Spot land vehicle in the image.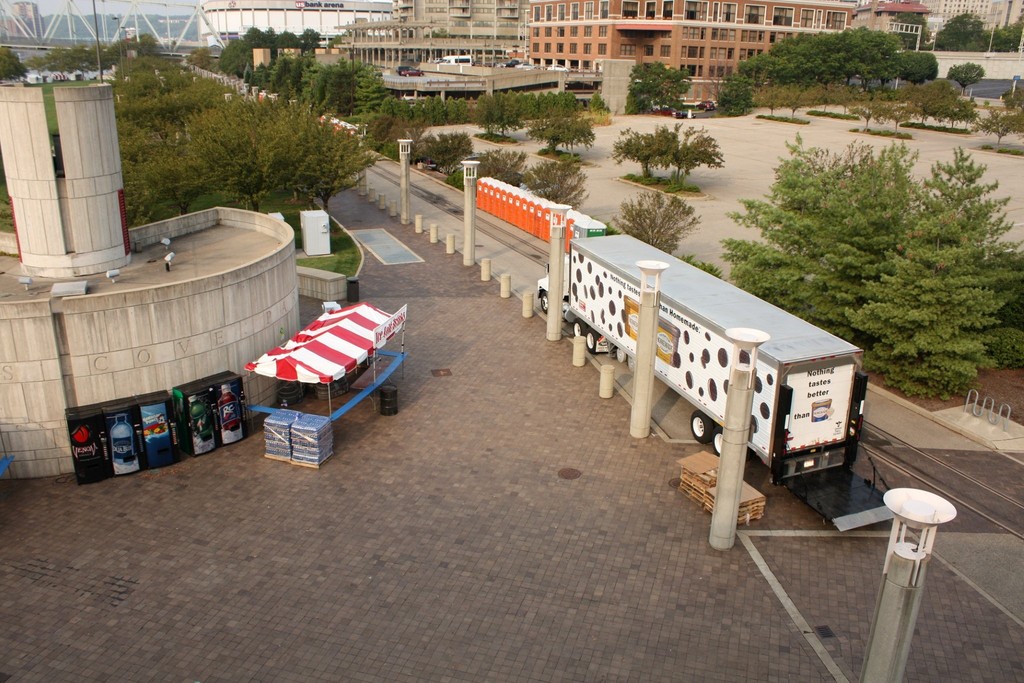
land vehicle found at [674,106,695,119].
